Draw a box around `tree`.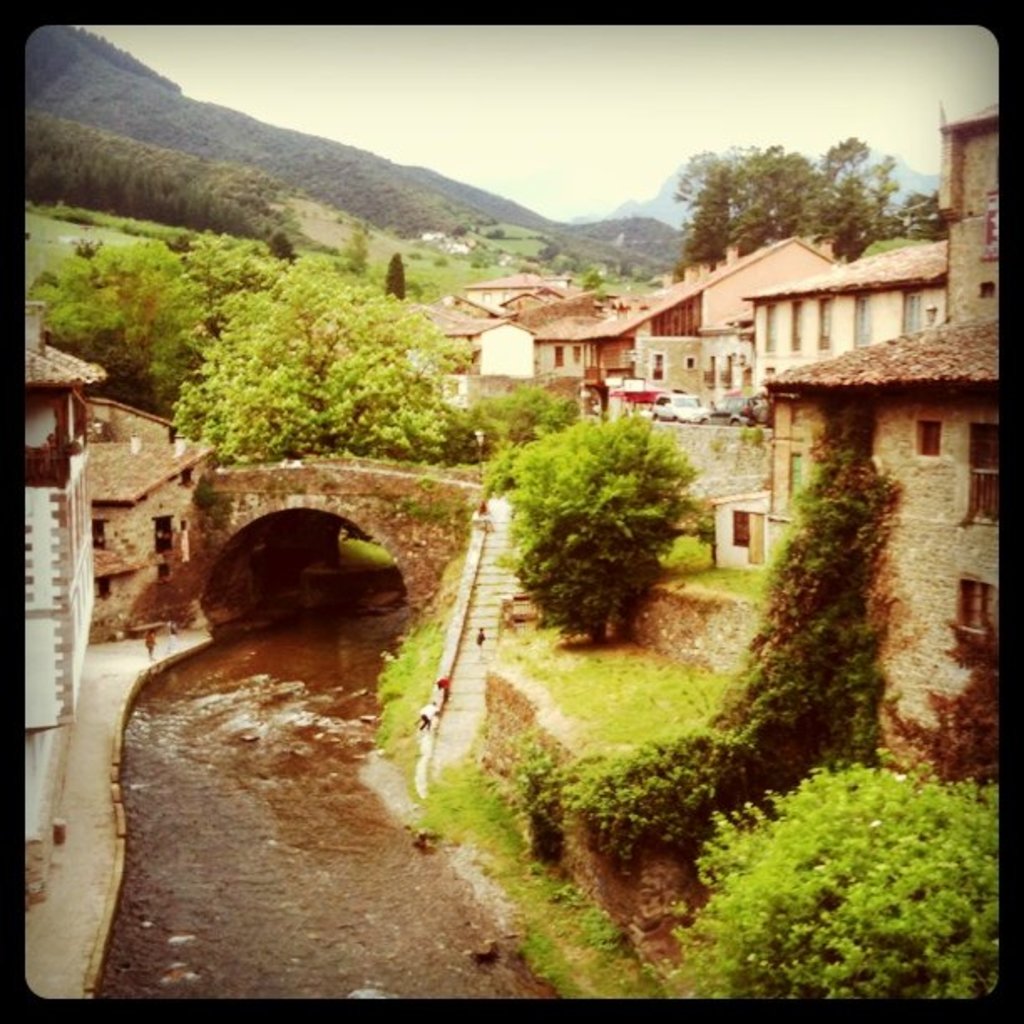
detection(676, 134, 927, 273).
